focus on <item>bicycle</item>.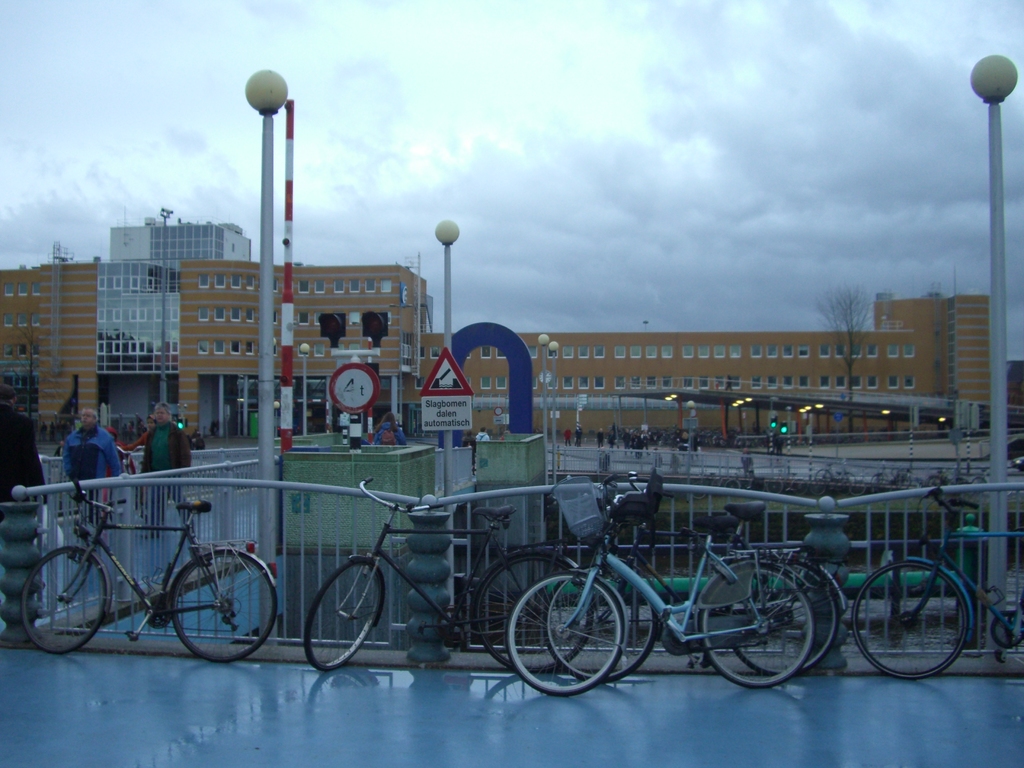
Focused at detection(538, 502, 849, 707).
